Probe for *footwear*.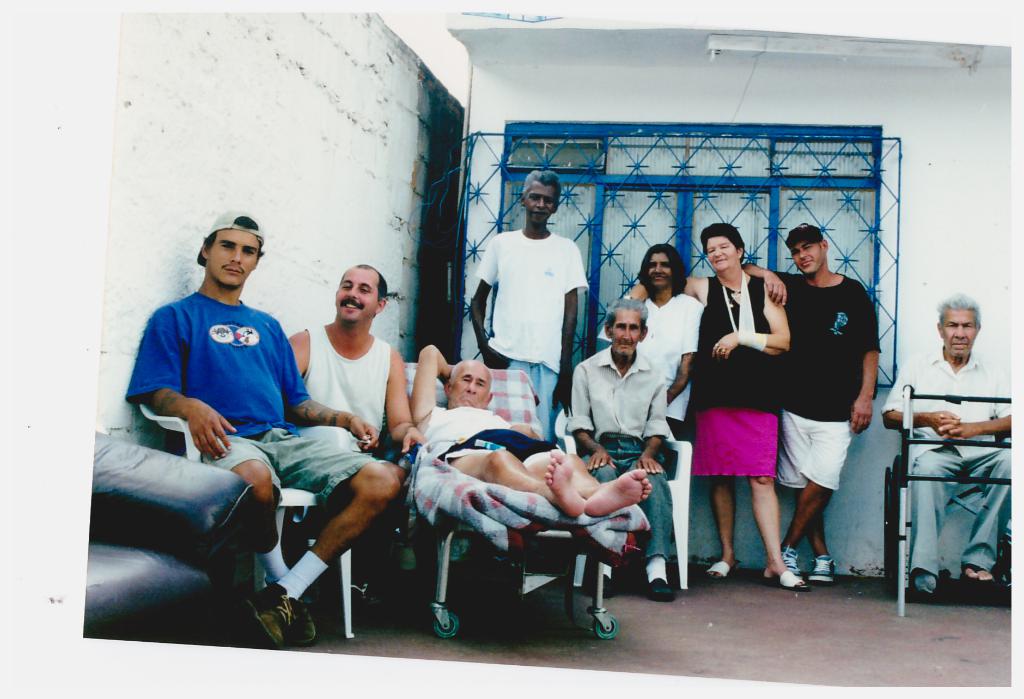
Probe result: box=[706, 552, 741, 582].
